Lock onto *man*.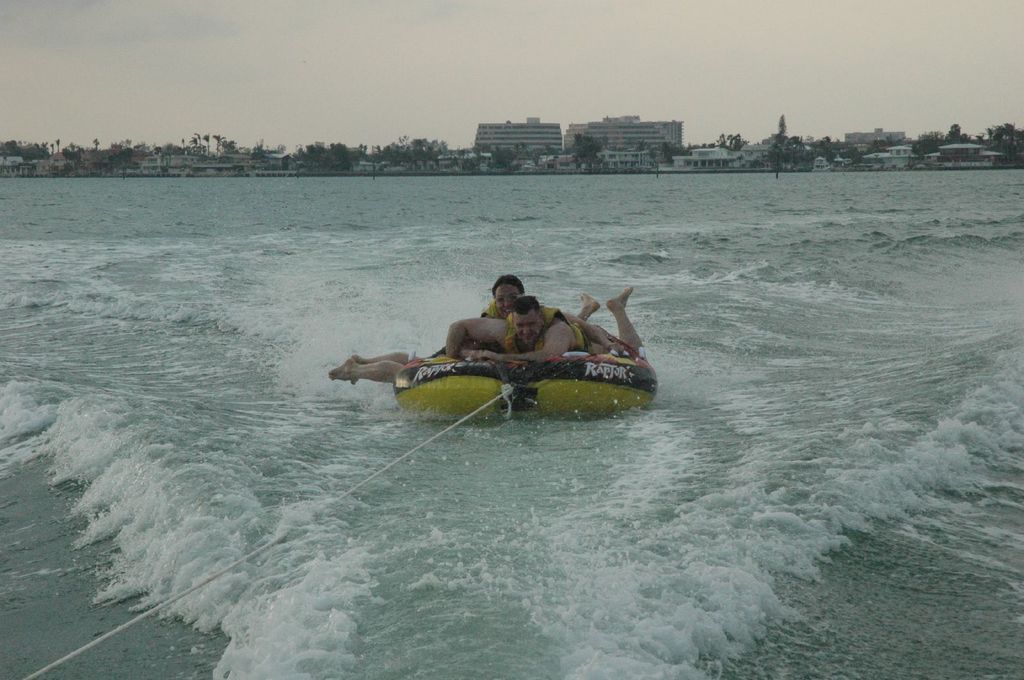
Locked: (left=442, top=286, right=645, bottom=360).
